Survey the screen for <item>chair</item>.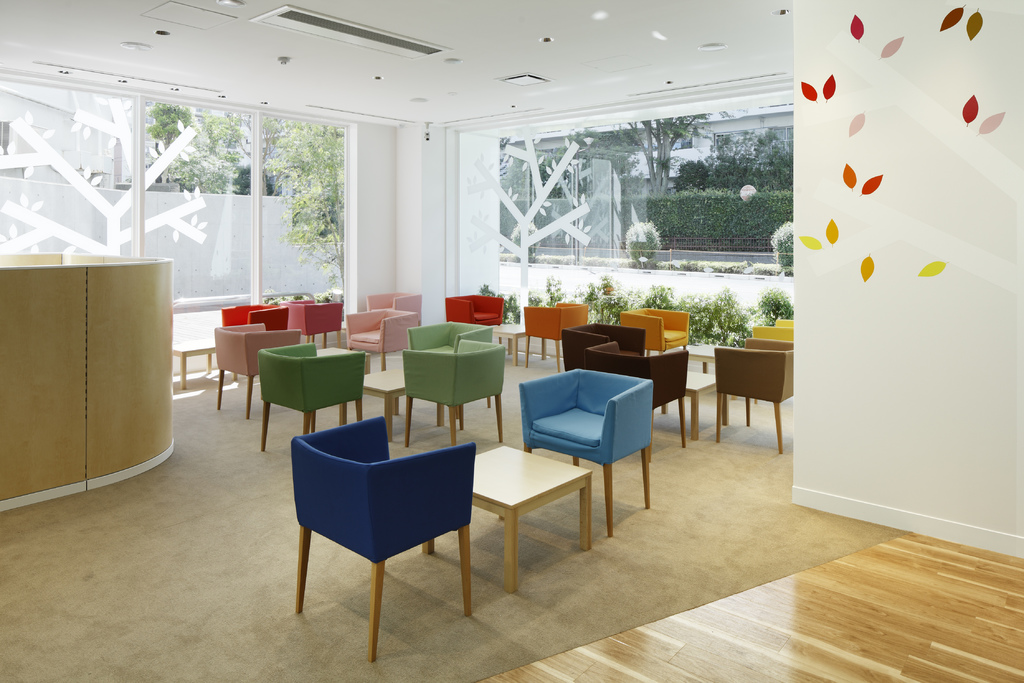
Survey found: (519,300,590,371).
